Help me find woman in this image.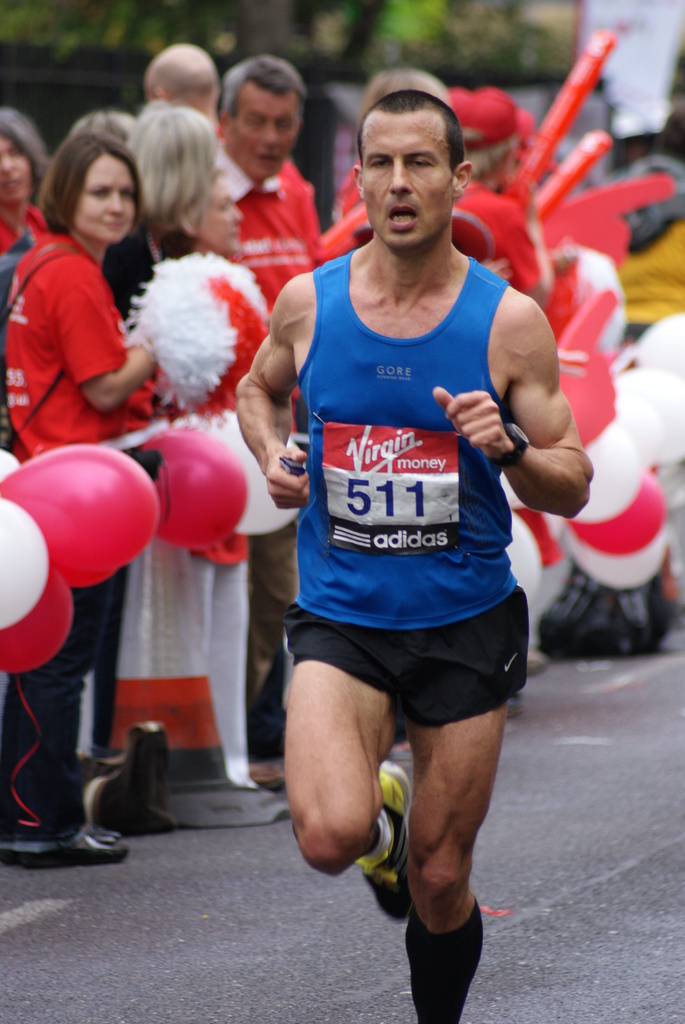
Found it: [0, 125, 165, 865].
